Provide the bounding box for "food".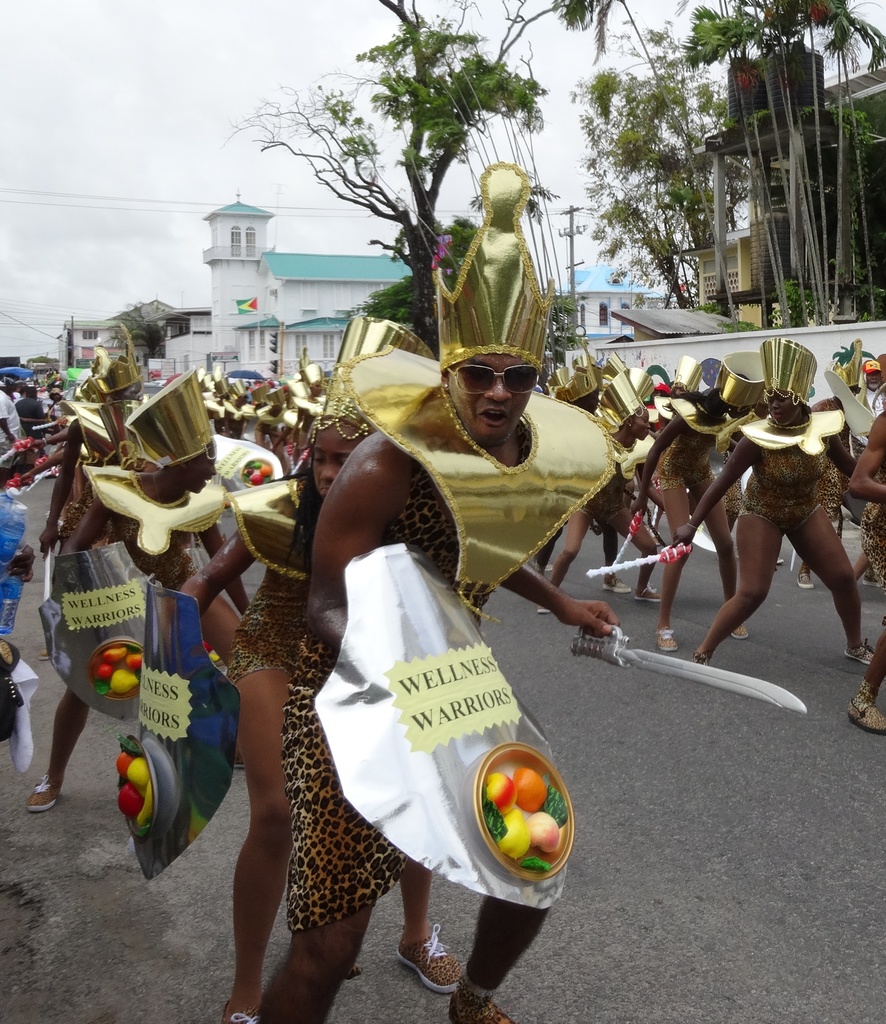
bbox(110, 733, 149, 831).
